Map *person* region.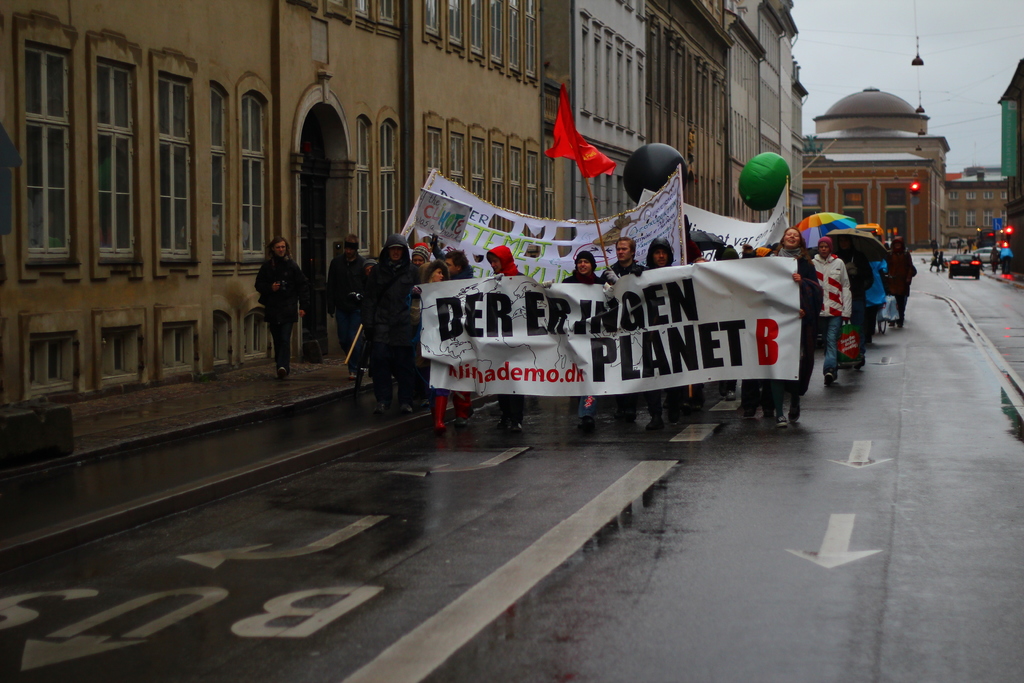
Mapped to select_region(887, 238, 916, 330).
